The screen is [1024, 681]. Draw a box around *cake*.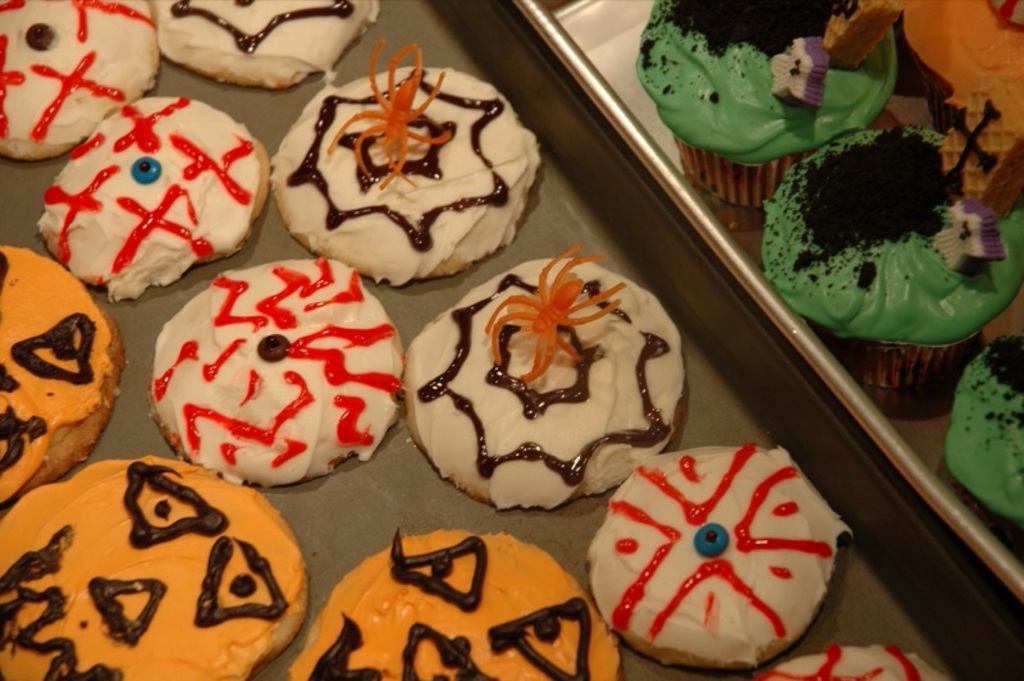
[left=0, top=0, right=155, bottom=160].
